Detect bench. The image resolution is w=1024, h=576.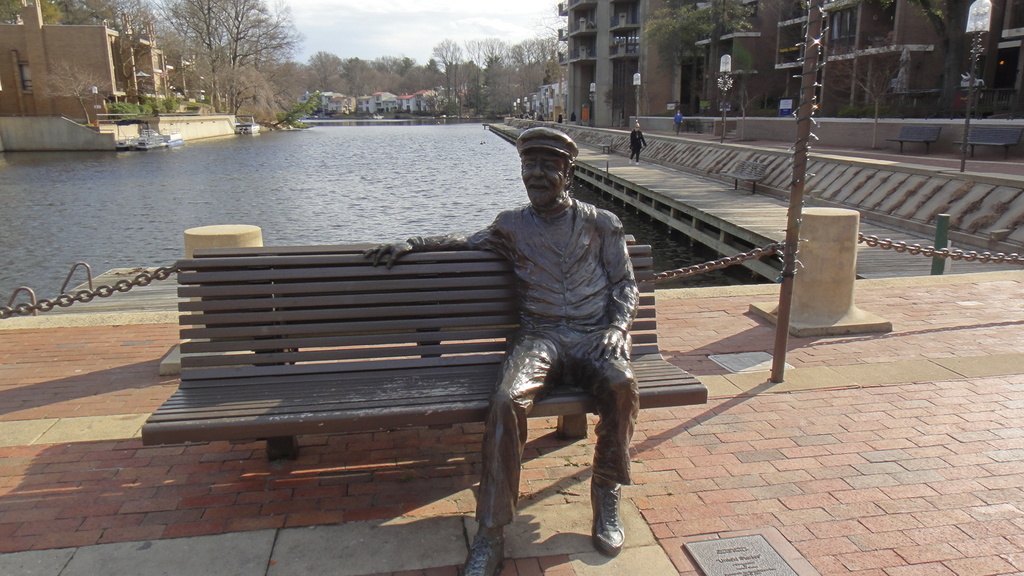
box(954, 127, 1022, 161).
